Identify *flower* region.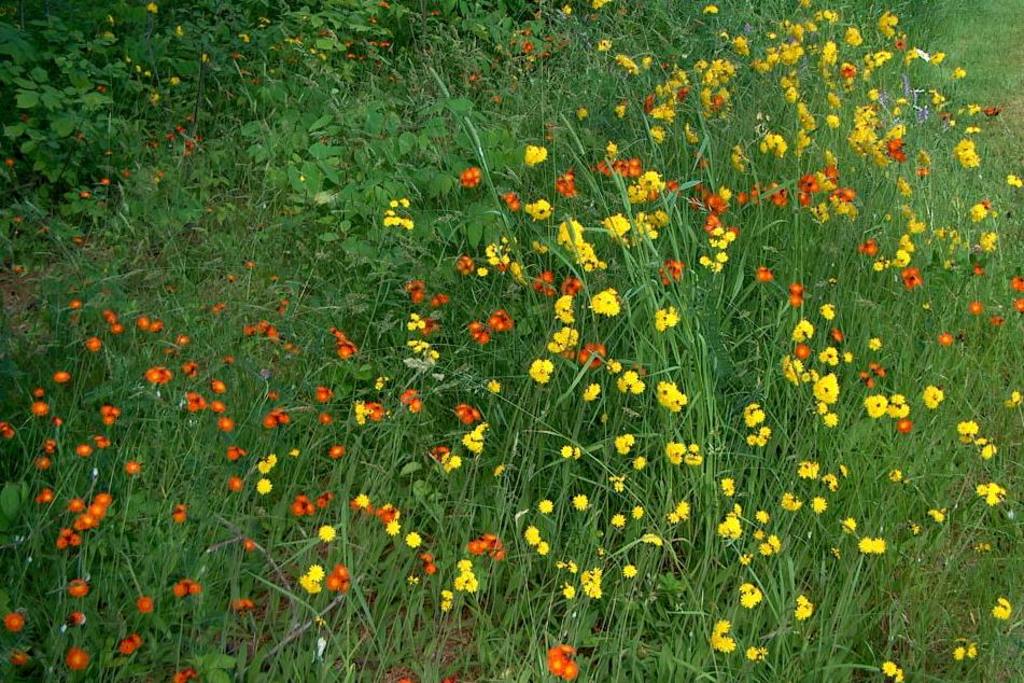
Region: <bbox>0, 419, 14, 437</bbox>.
